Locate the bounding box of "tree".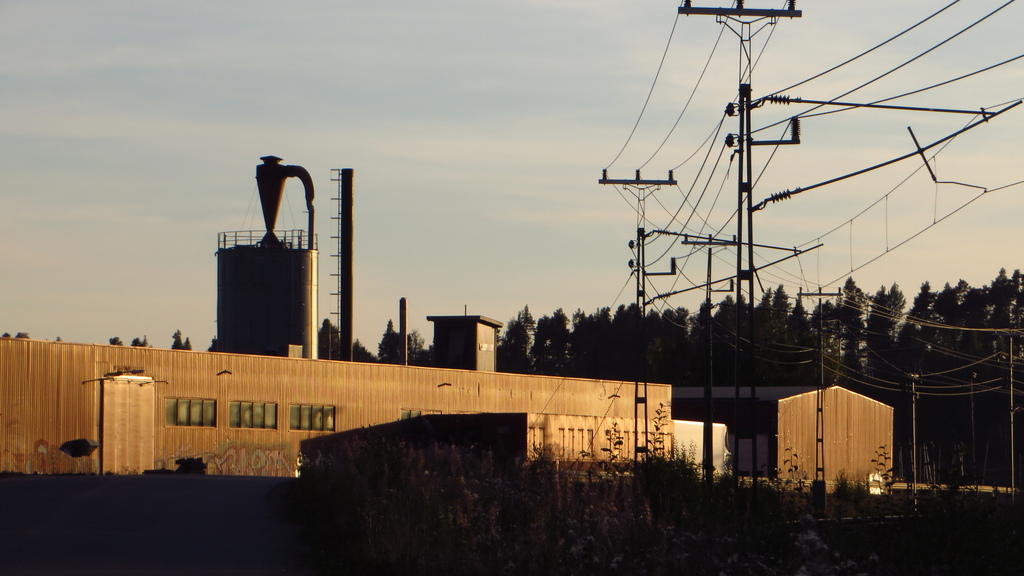
Bounding box: 968:280:1015:484.
